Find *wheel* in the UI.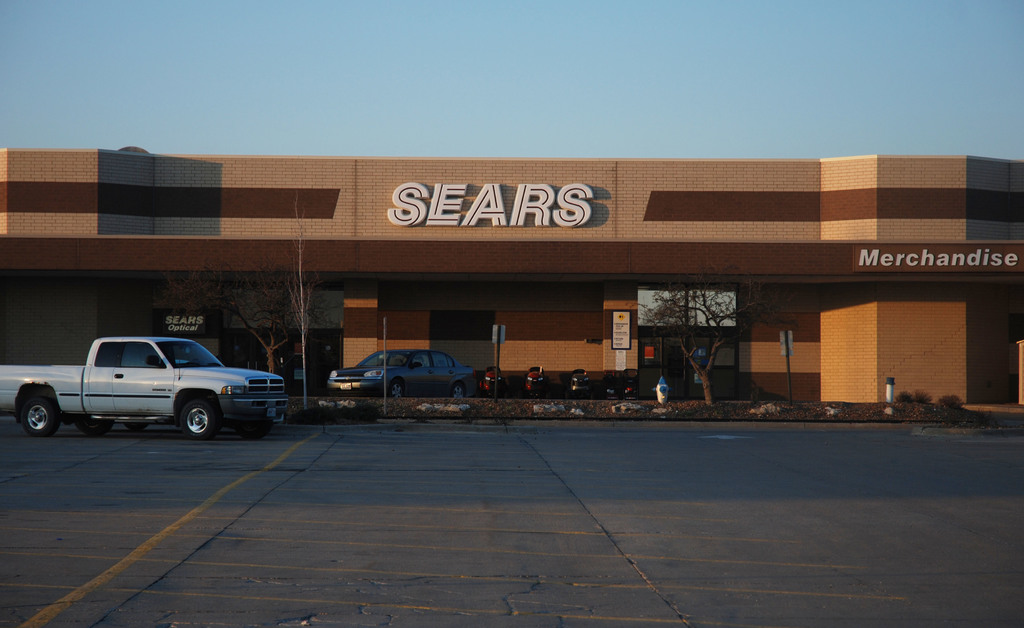
UI element at [x1=236, y1=420, x2=270, y2=440].
